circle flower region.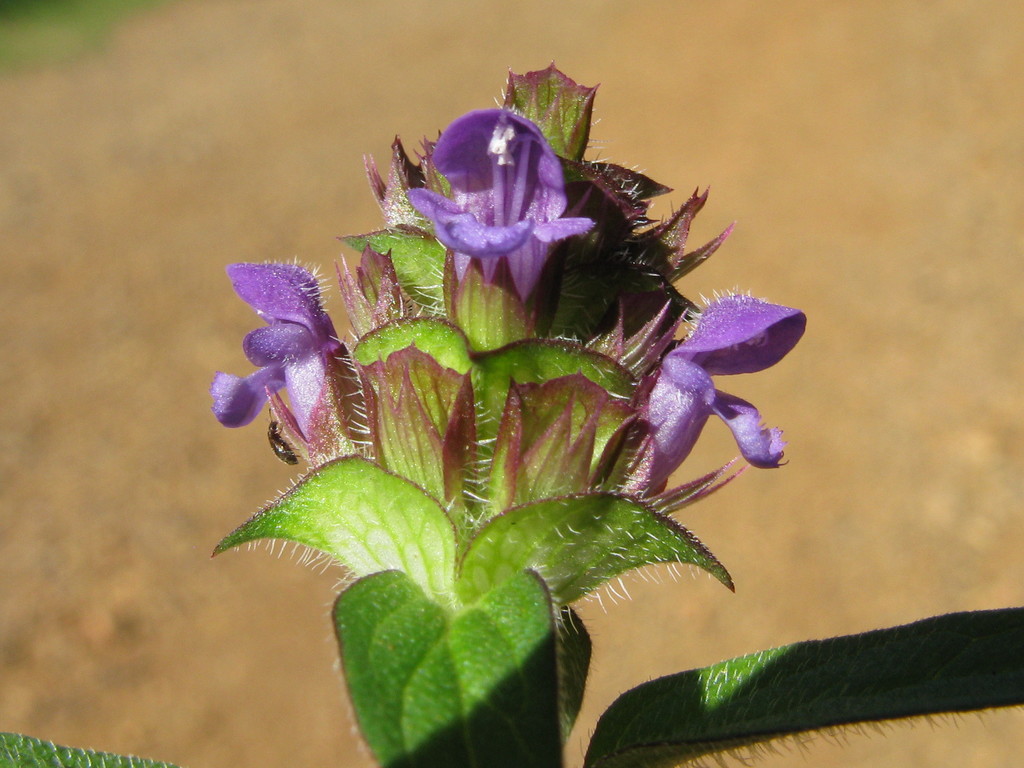
Region: select_region(396, 119, 598, 281).
